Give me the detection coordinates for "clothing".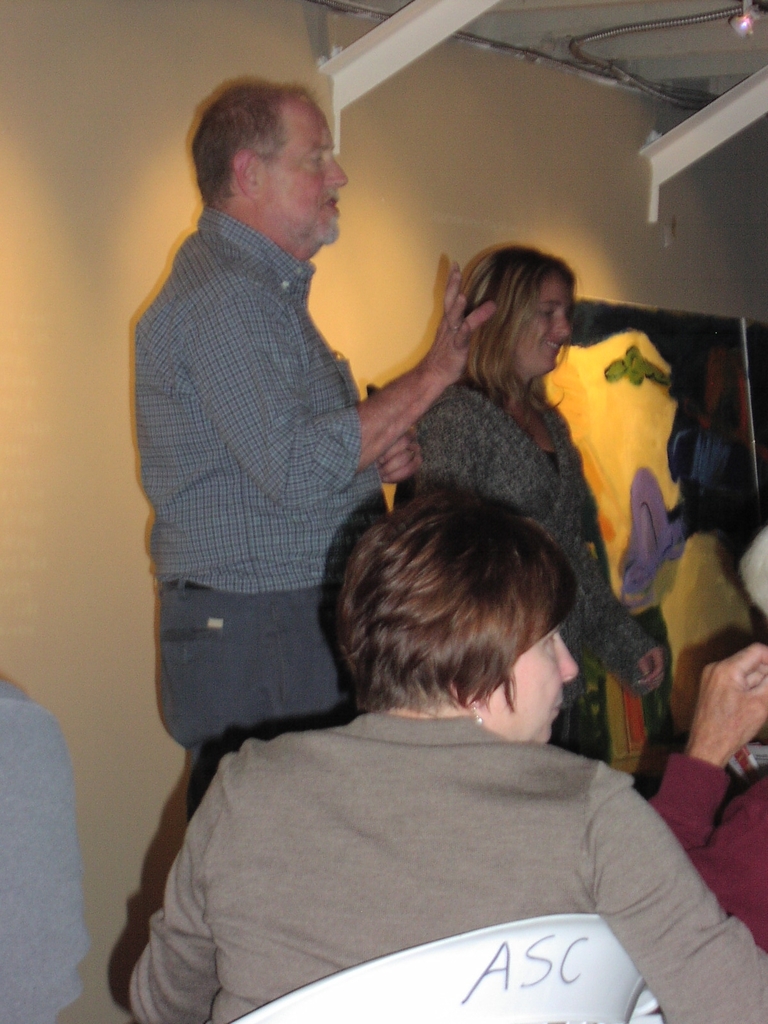
crop(0, 676, 92, 1023).
